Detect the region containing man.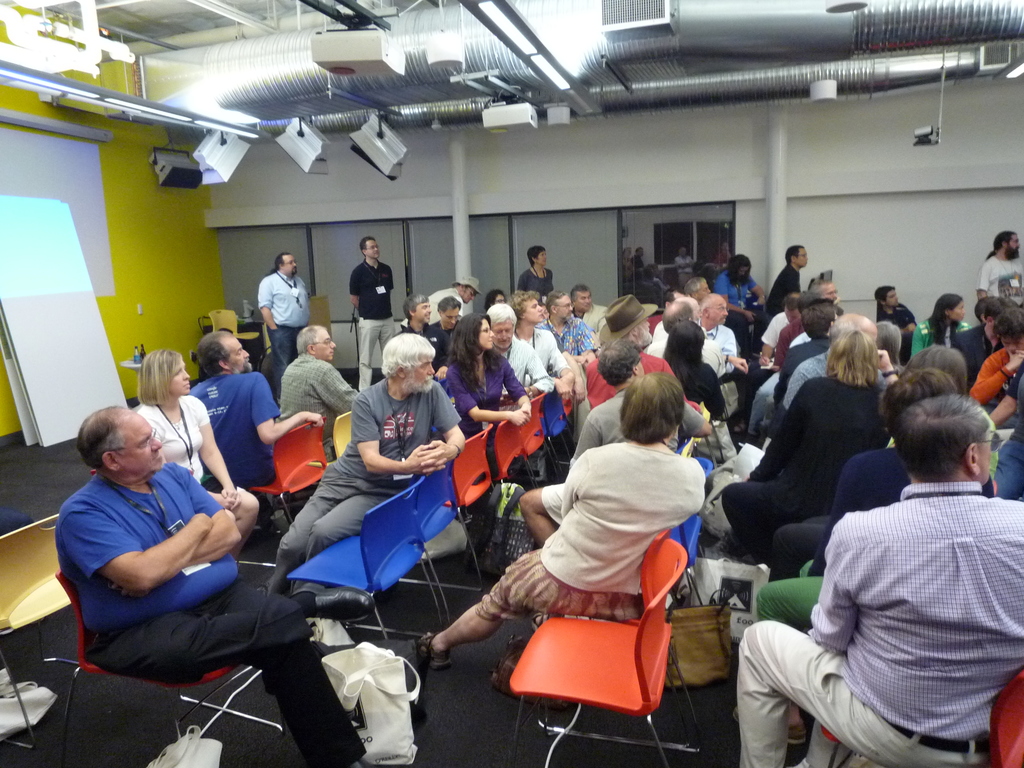
(x1=697, y1=292, x2=737, y2=373).
